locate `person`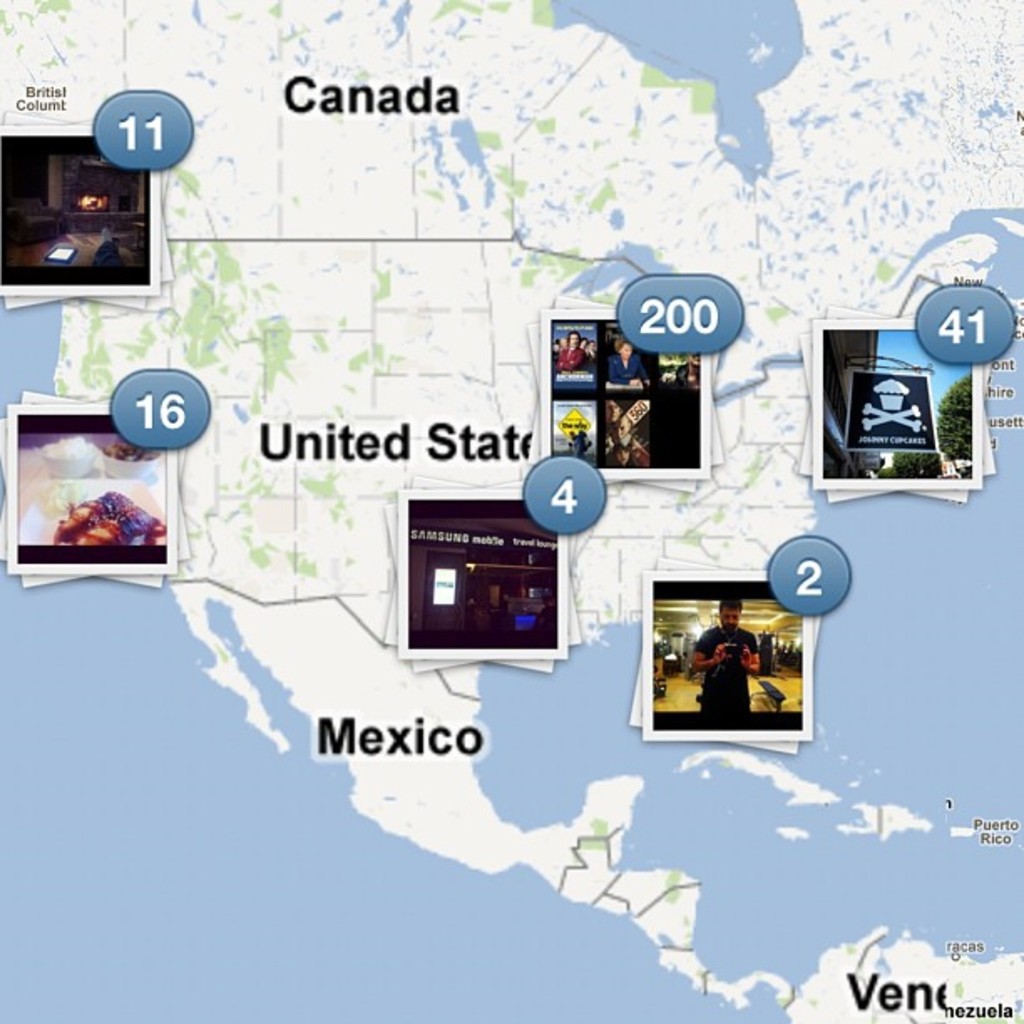
[561, 330, 586, 361]
